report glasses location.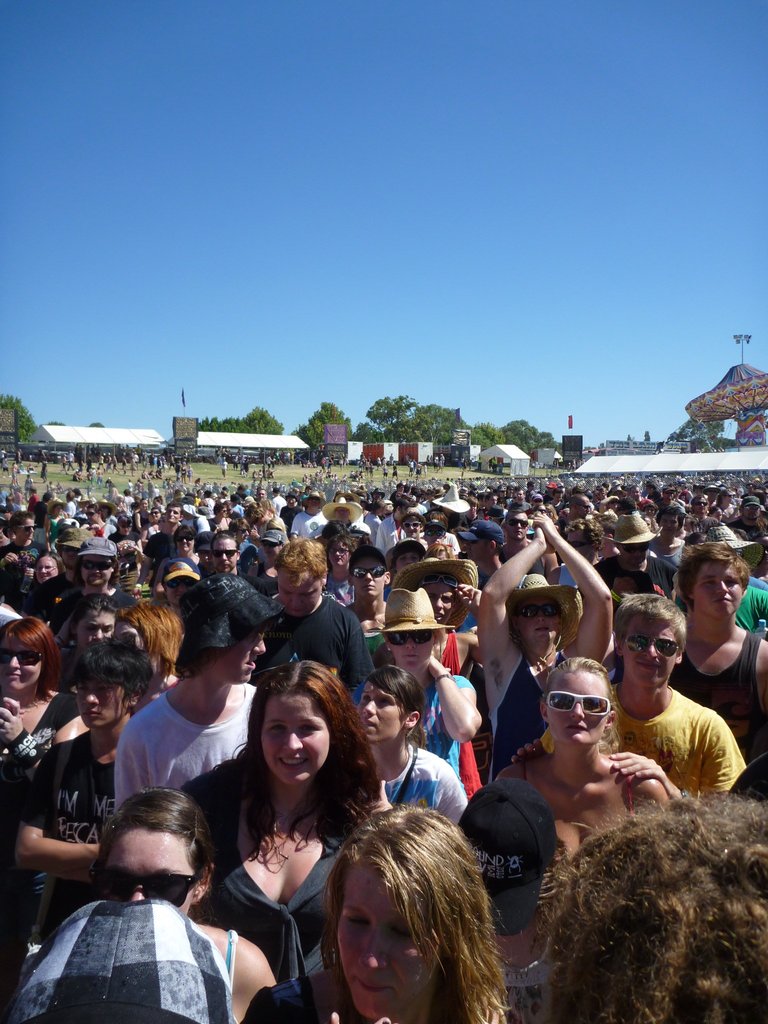
Report: x1=624 y1=632 x2=683 y2=659.
